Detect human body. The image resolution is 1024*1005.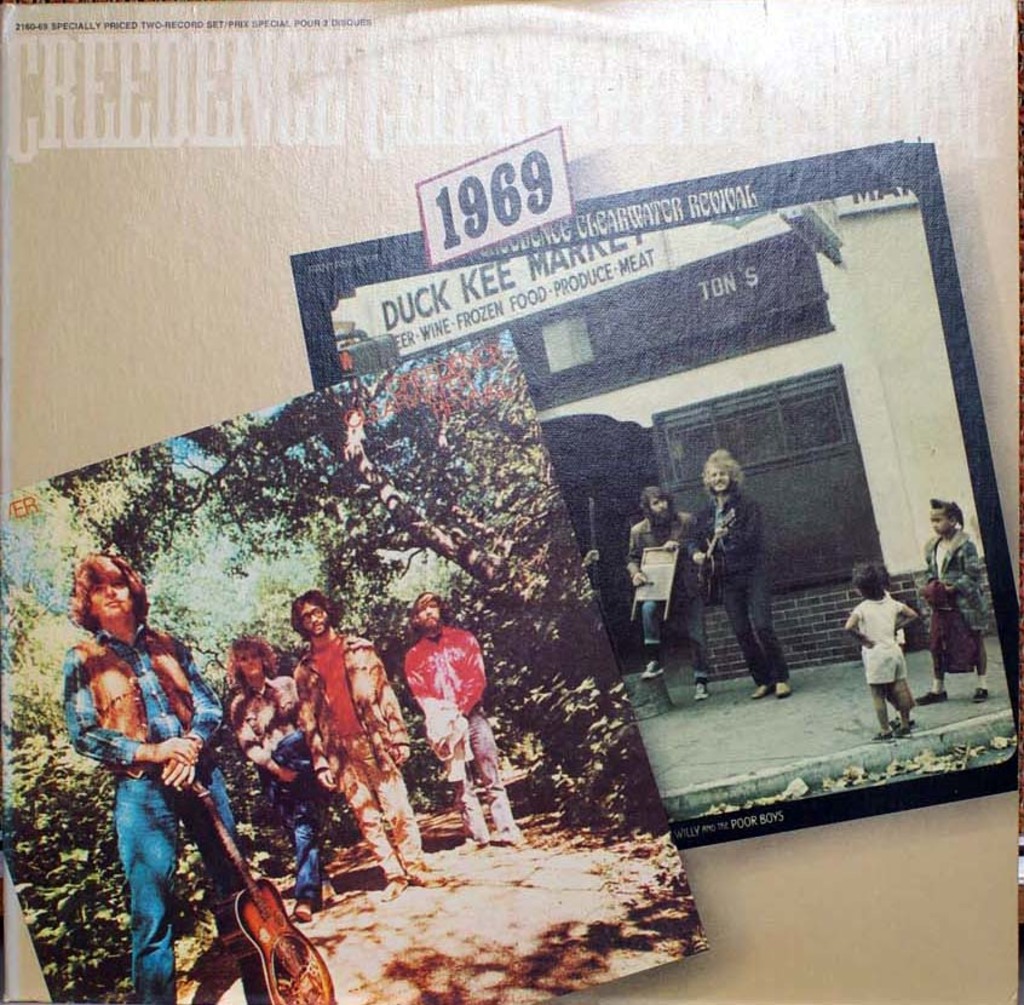
bbox(54, 567, 217, 983).
